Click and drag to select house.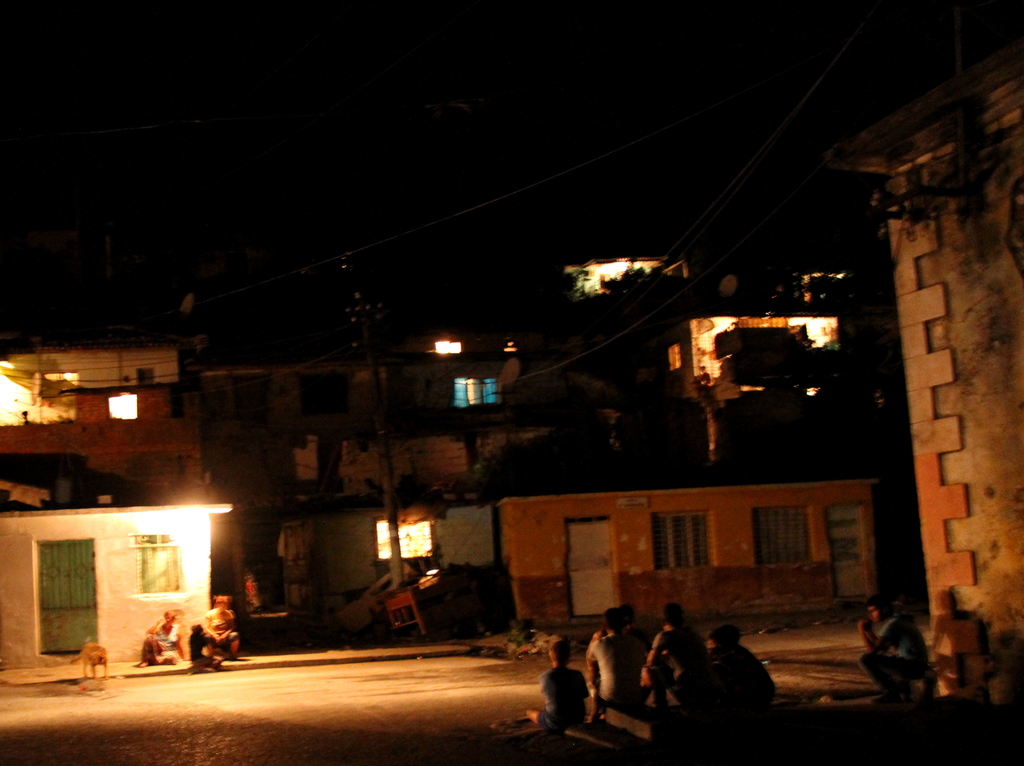
Selection: bbox=(0, 380, 211, 488).
